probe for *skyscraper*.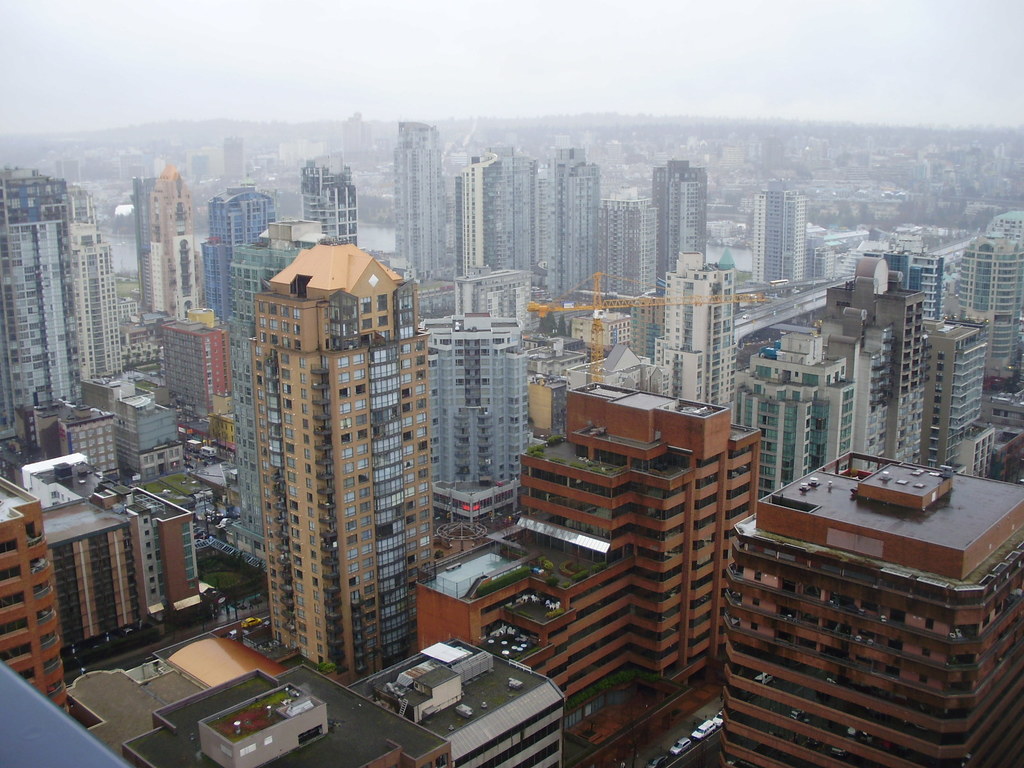
Probe result: bbox=(648, 152, 710, 296).
